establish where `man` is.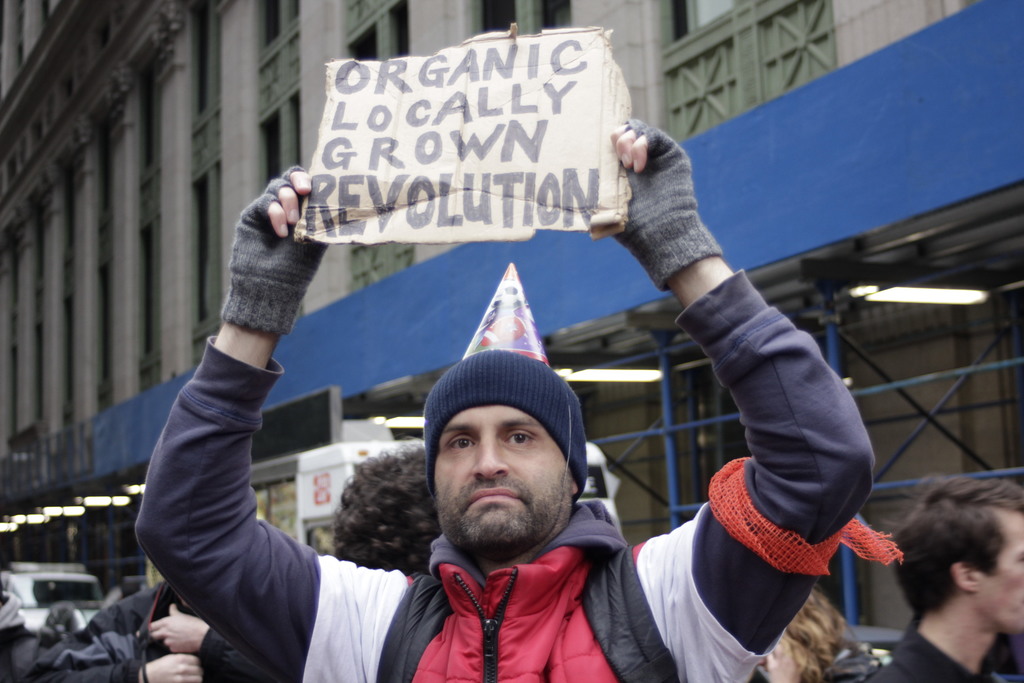
Established at bbox(223, 123, 829, 663).
